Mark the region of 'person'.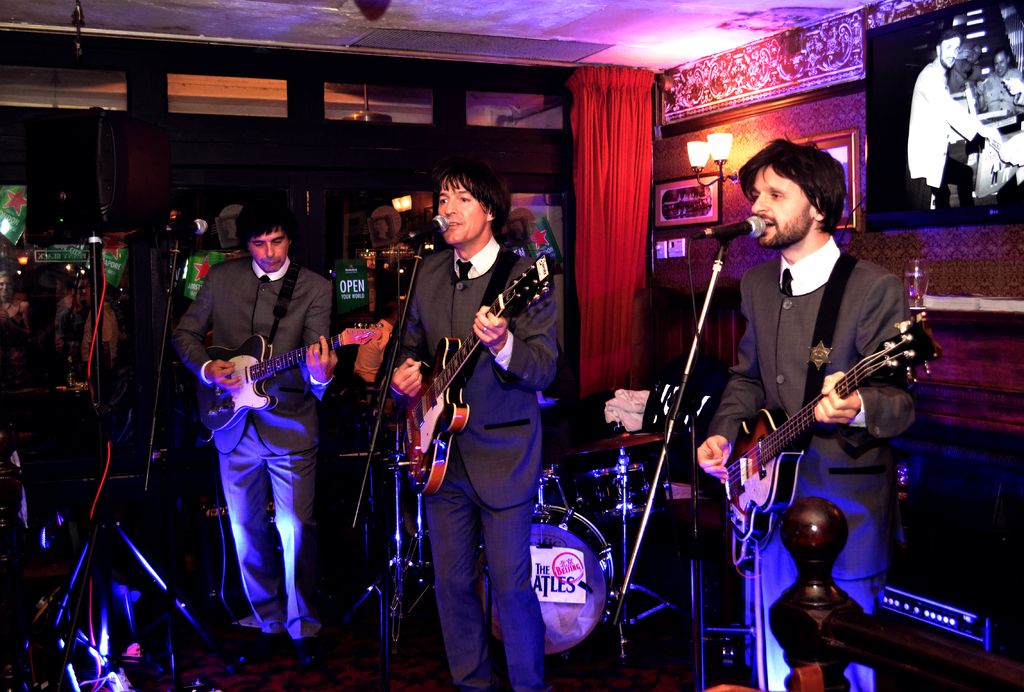
Region: x1=353 y1=306 x2=396 y2=390.
